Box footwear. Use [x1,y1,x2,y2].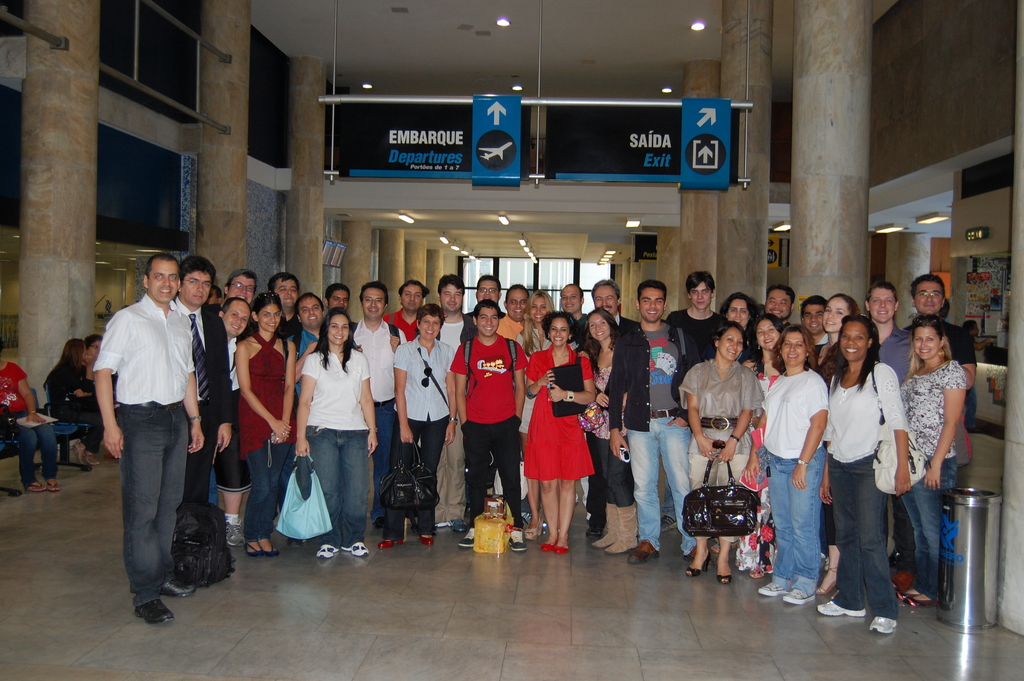
[458,528,479,549].
